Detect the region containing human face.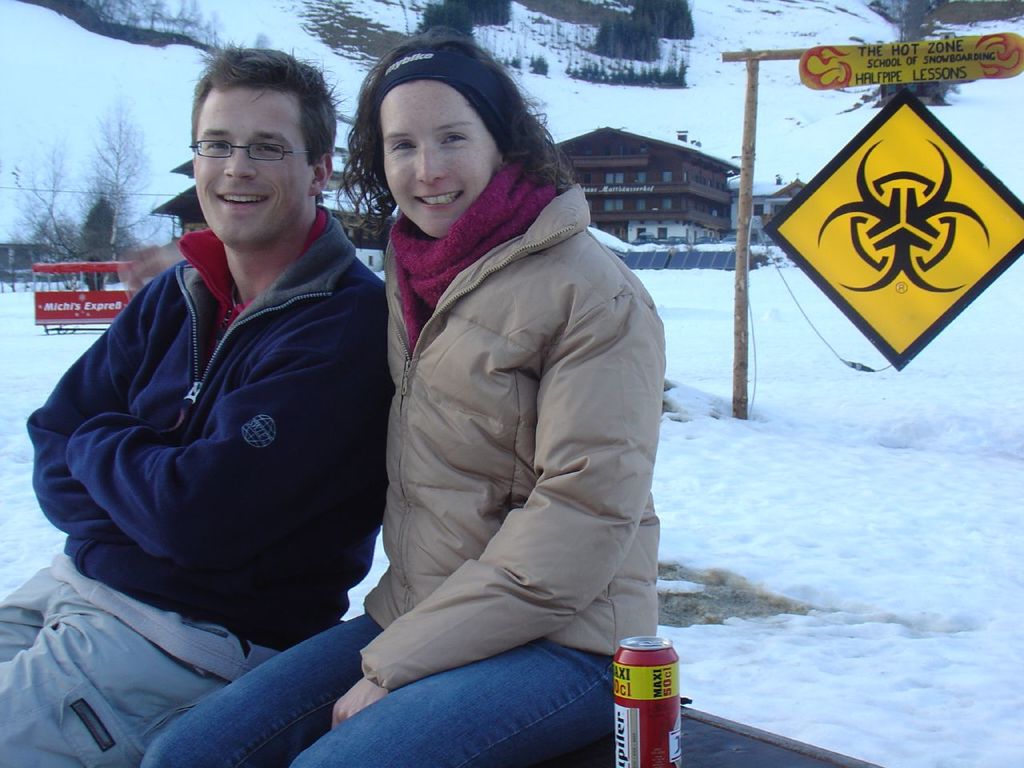
[187,86,309,248].
